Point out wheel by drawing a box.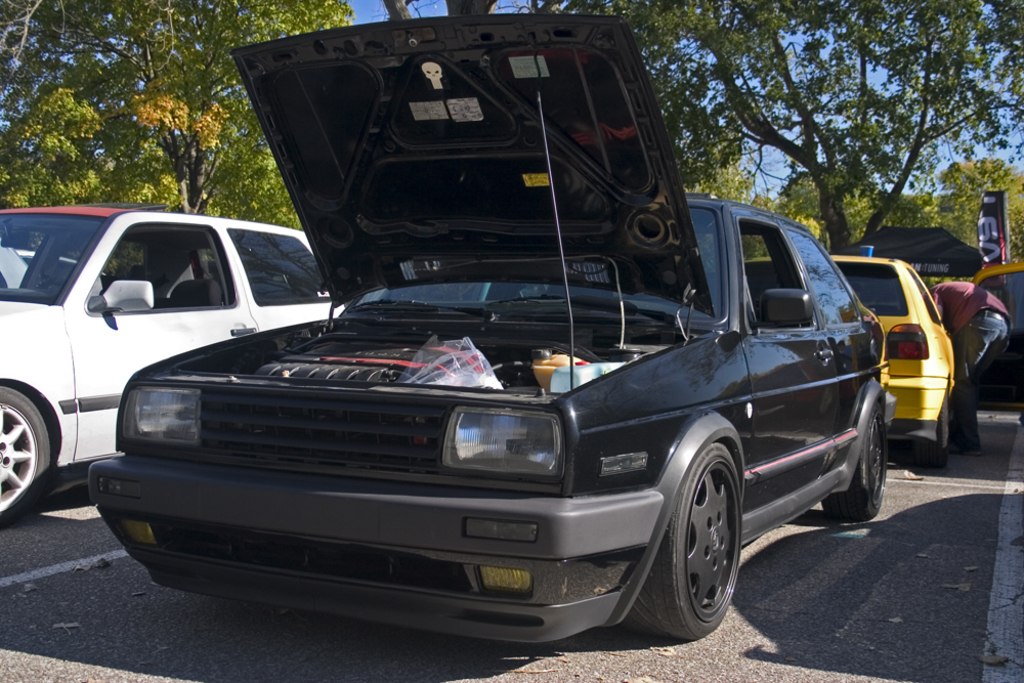
BBox(0, 383, 52, 527).
